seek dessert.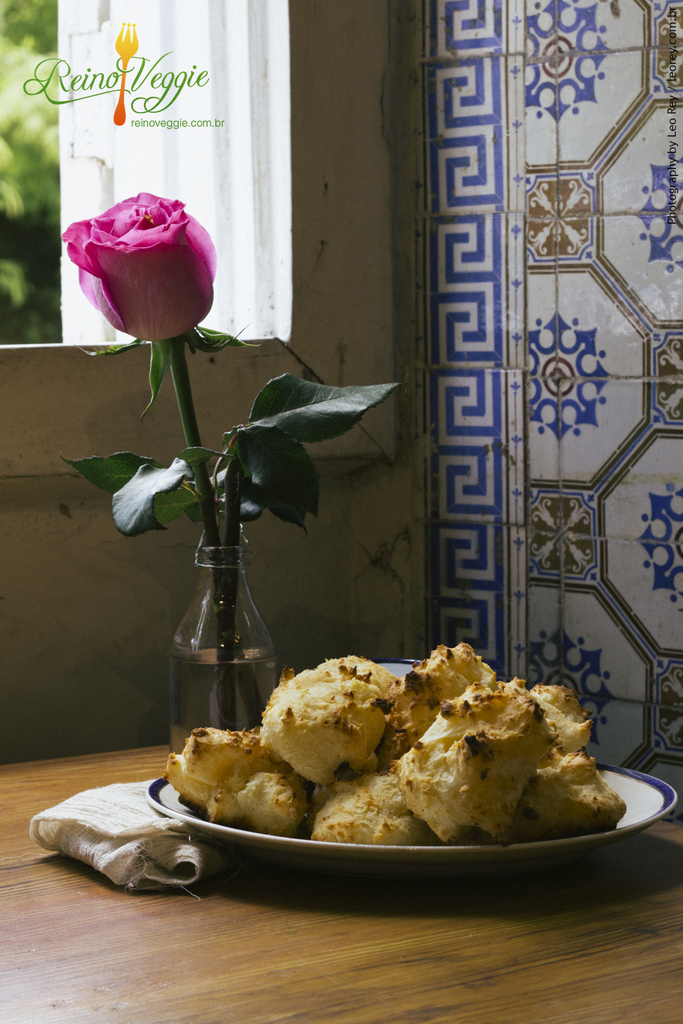
left=169, top=641, right=644, bottom=839.
